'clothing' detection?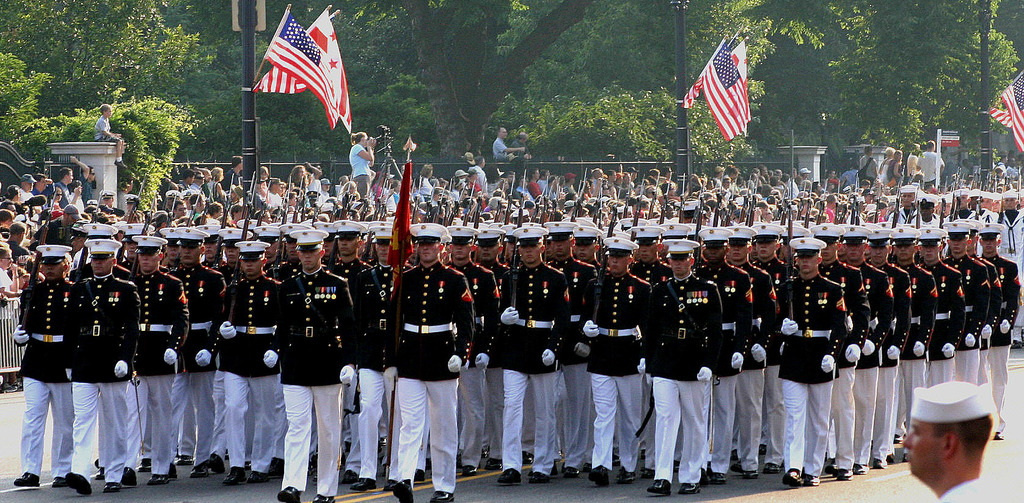
BBox(93, 110, 111, 136)
